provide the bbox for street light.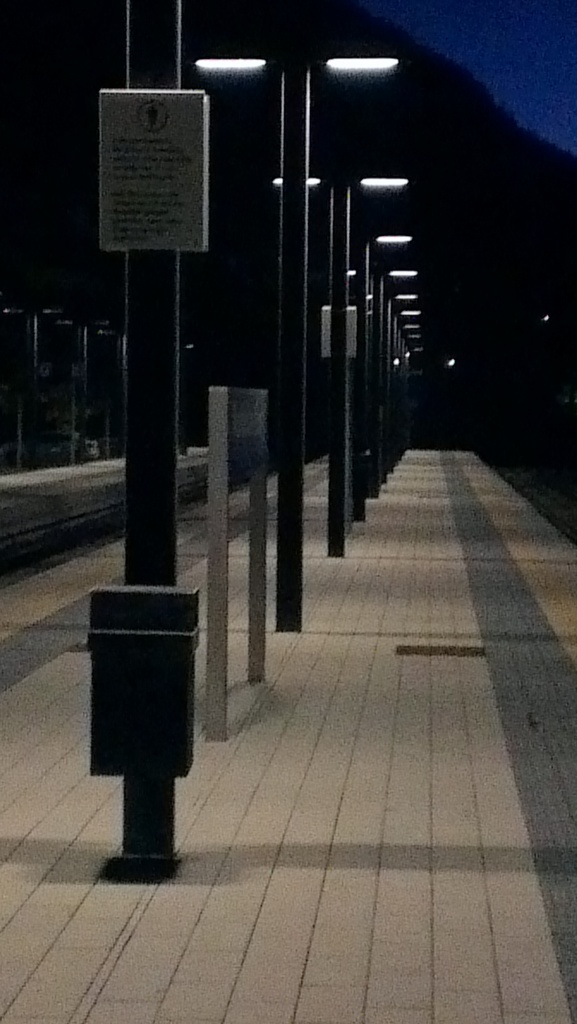
x1=355, y1=237, x2=411, y2=526.
